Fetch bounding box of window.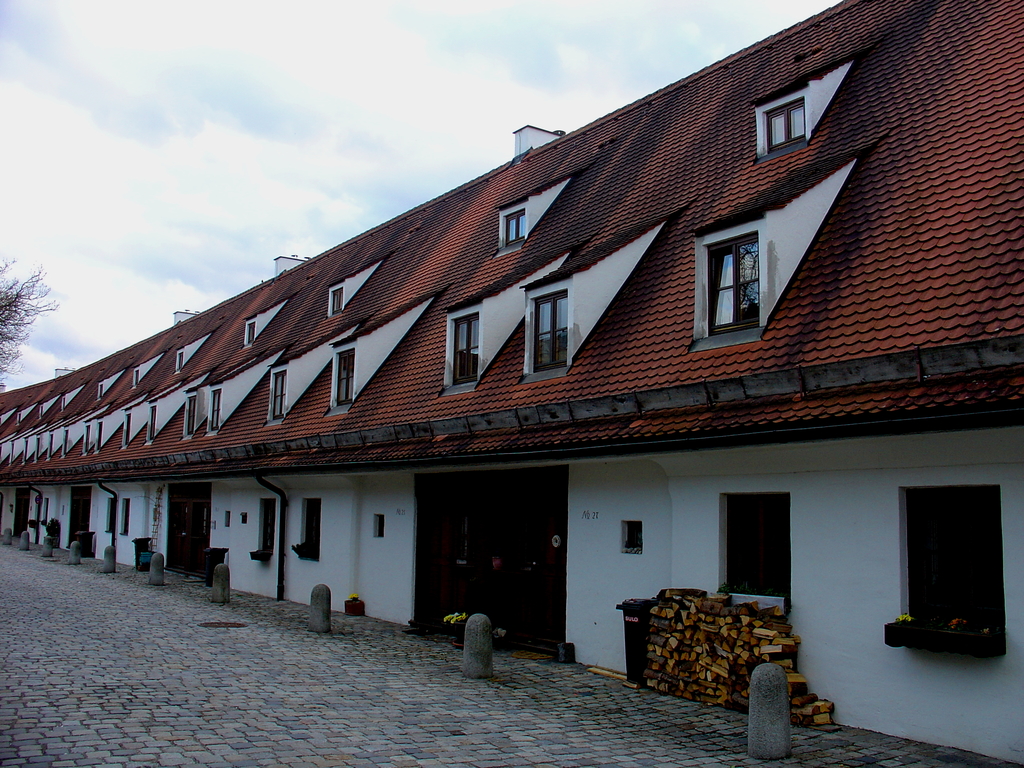
Bbox: (left=172, top=349, right=186, bottom=376).
